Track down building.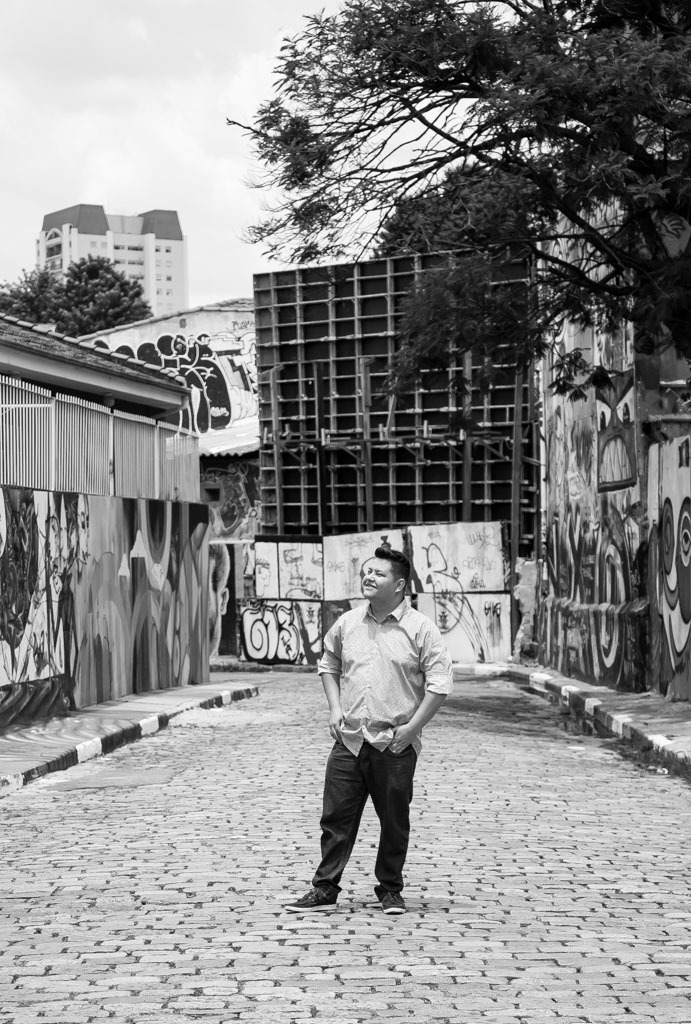
Tracked to BBox(254, 235, 547, 643).
